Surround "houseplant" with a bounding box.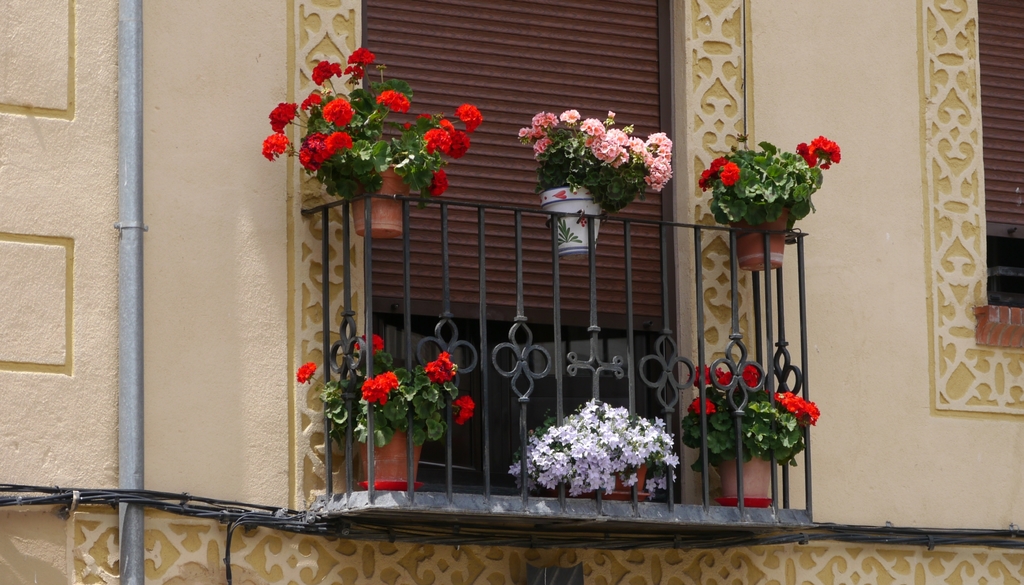
bbox=[676, 358, 824, 506].
